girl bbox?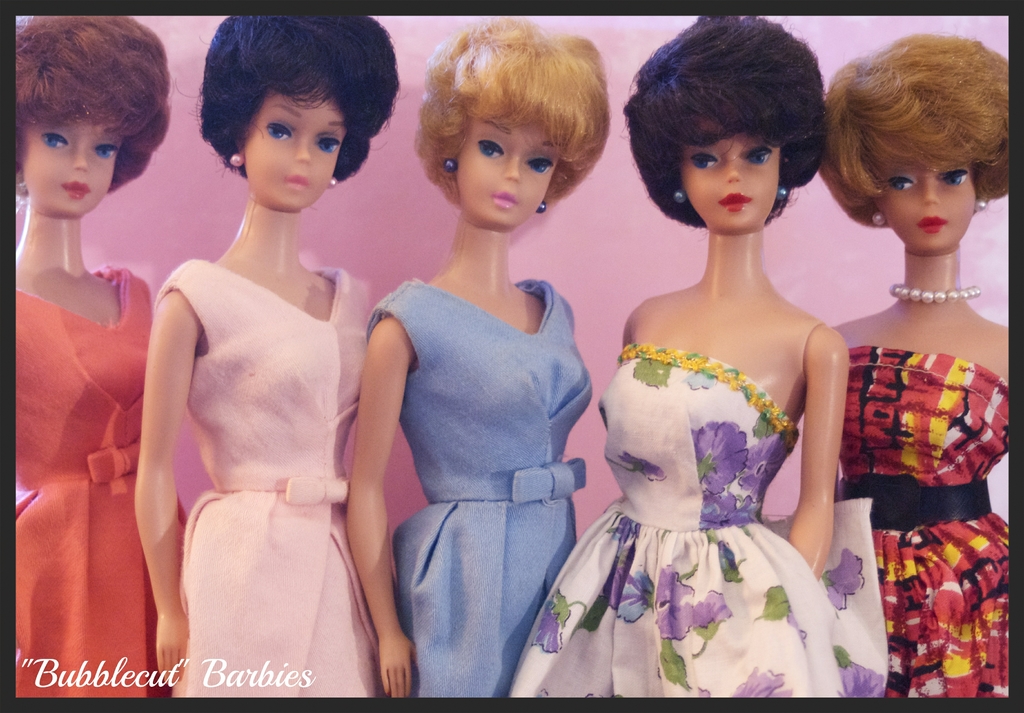
345 16 582 700
